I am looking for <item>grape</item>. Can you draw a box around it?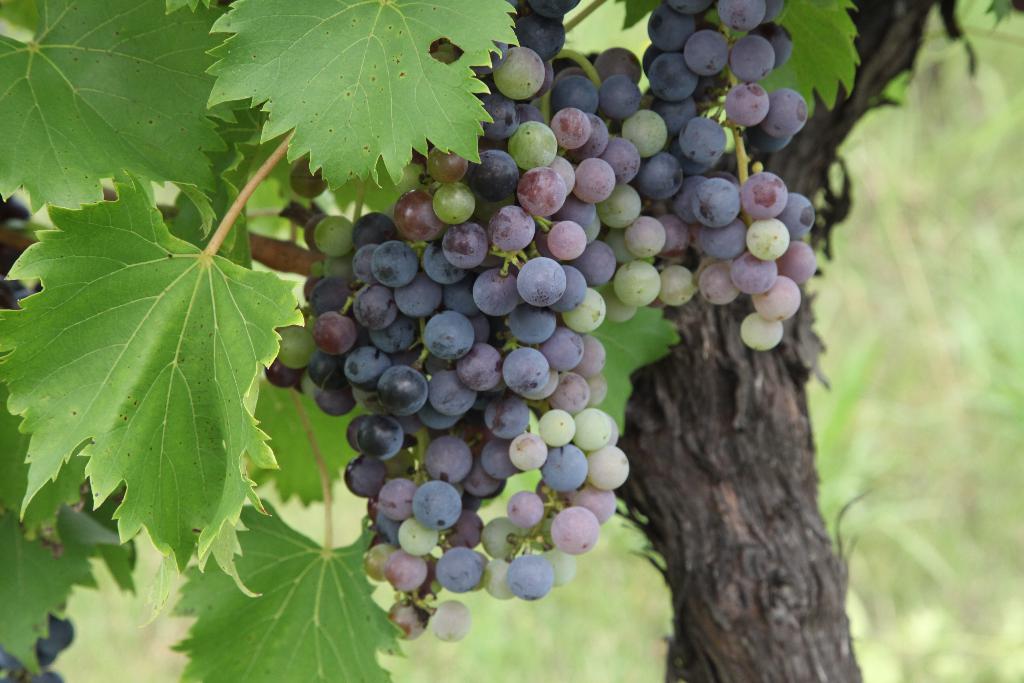
Sure, the bounding box is locate(0, 193, 29, 226).
